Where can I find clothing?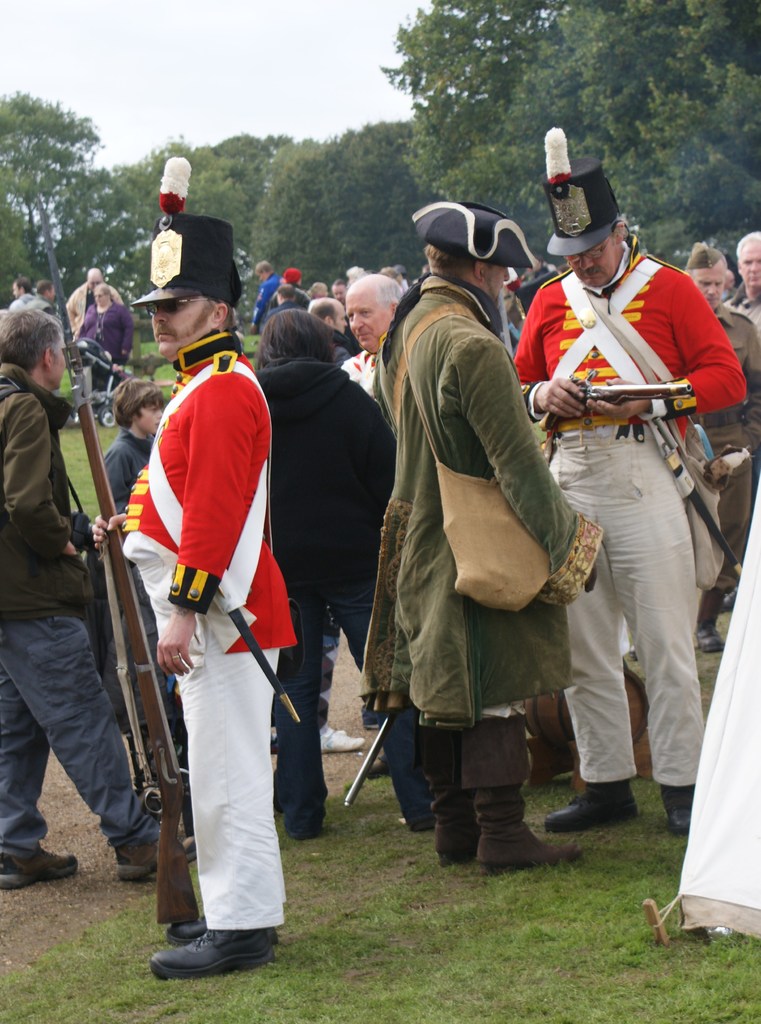
You can find it at (15, 292, 46, 314).
